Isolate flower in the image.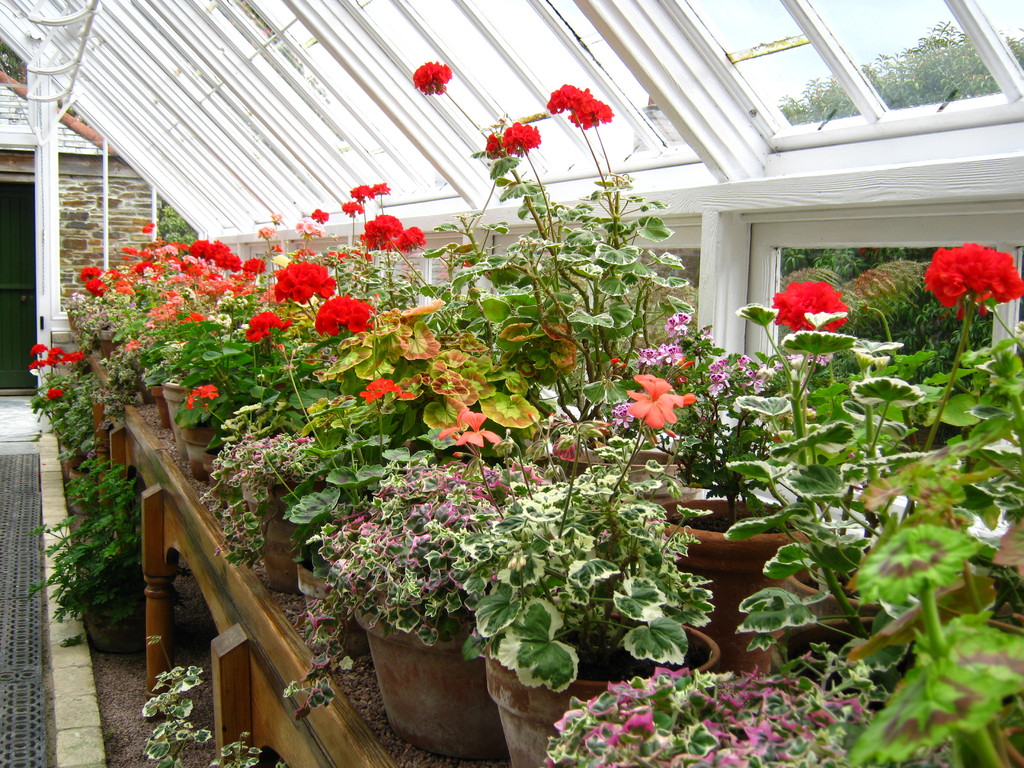
Isolated region: rect(86, 278, 104, 292).
